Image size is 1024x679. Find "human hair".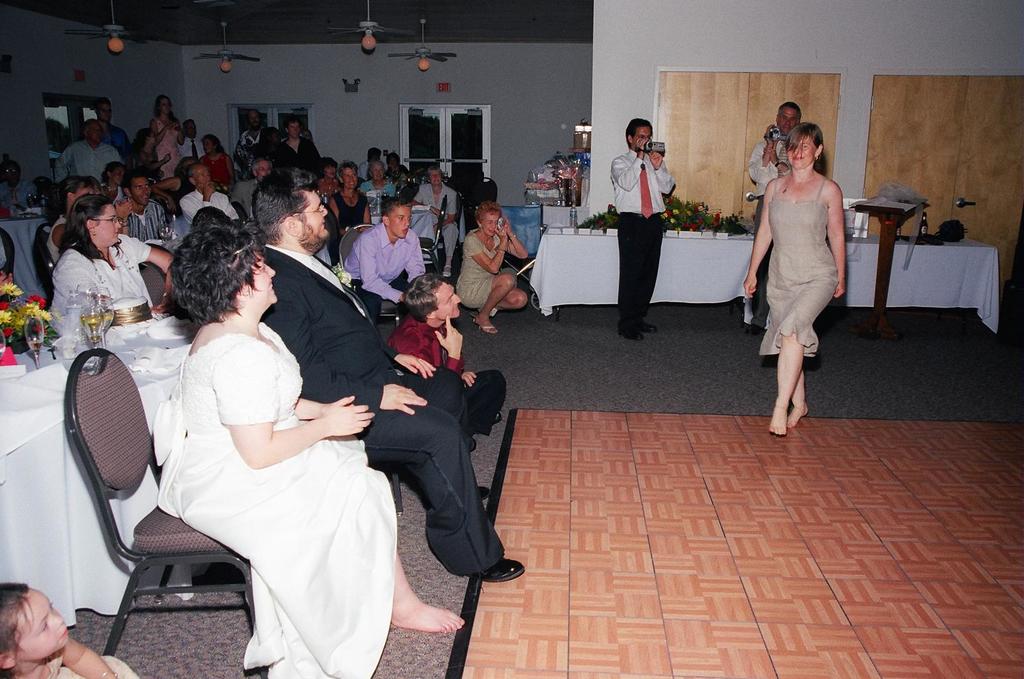
[x1=152, y1=92, x2=177, y2=120].
